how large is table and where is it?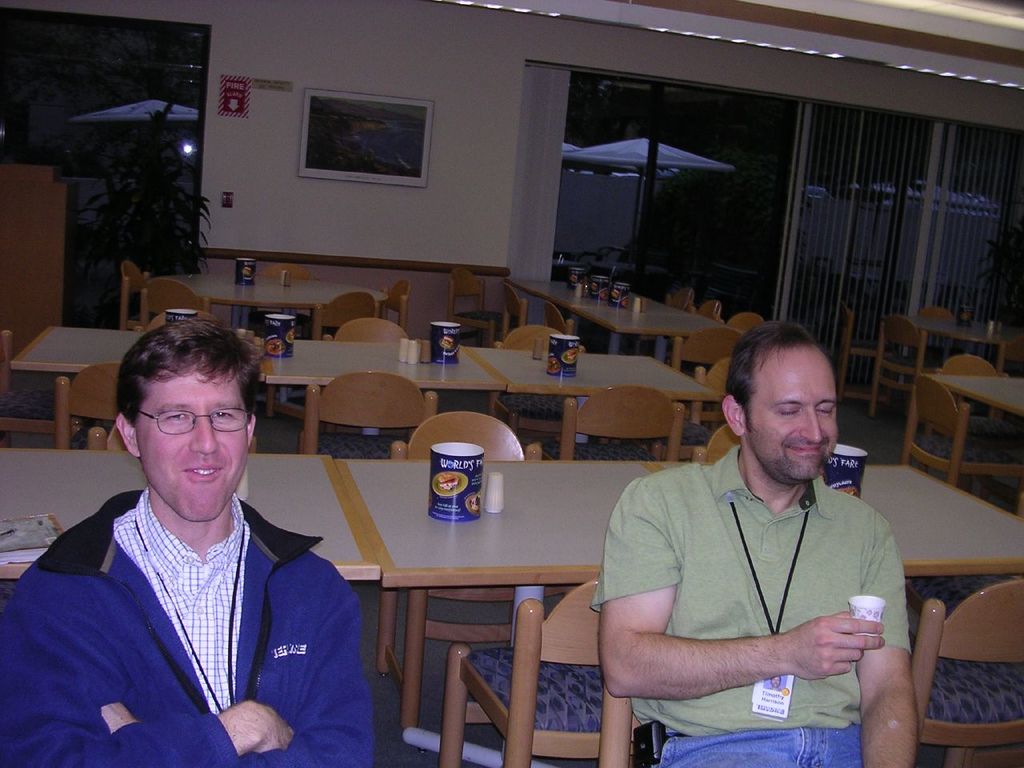
Bounding box: <region>910, 314, 1023, 346</region>.
